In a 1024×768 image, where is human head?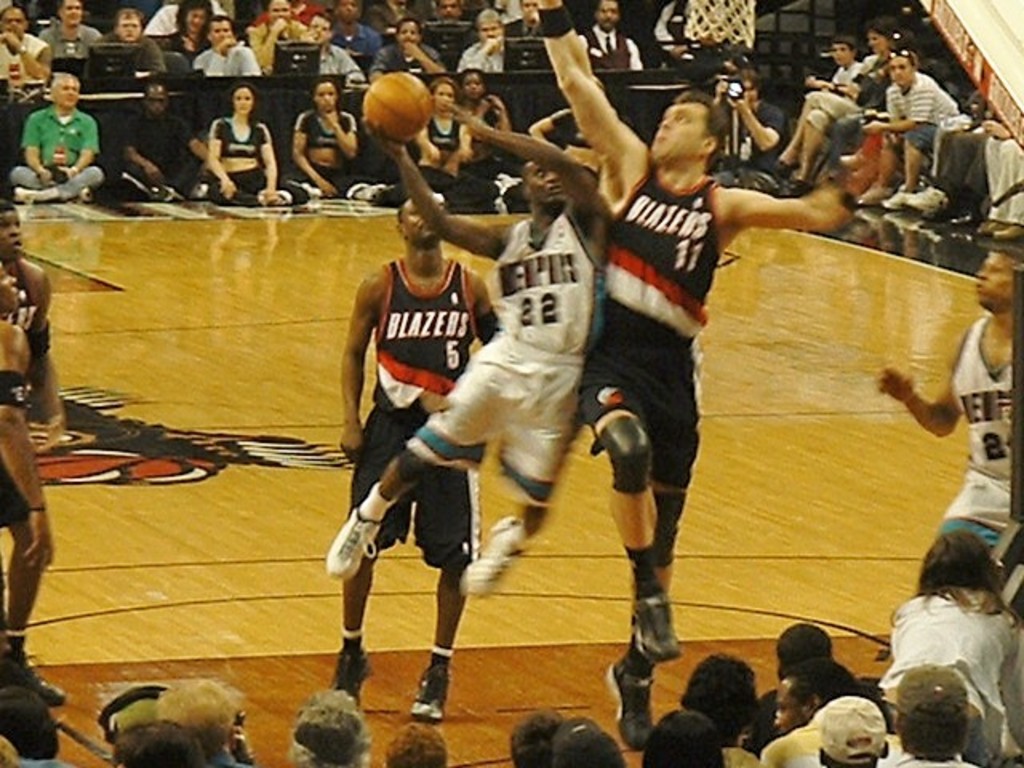
BBox(923, 531, 1003, 595).
